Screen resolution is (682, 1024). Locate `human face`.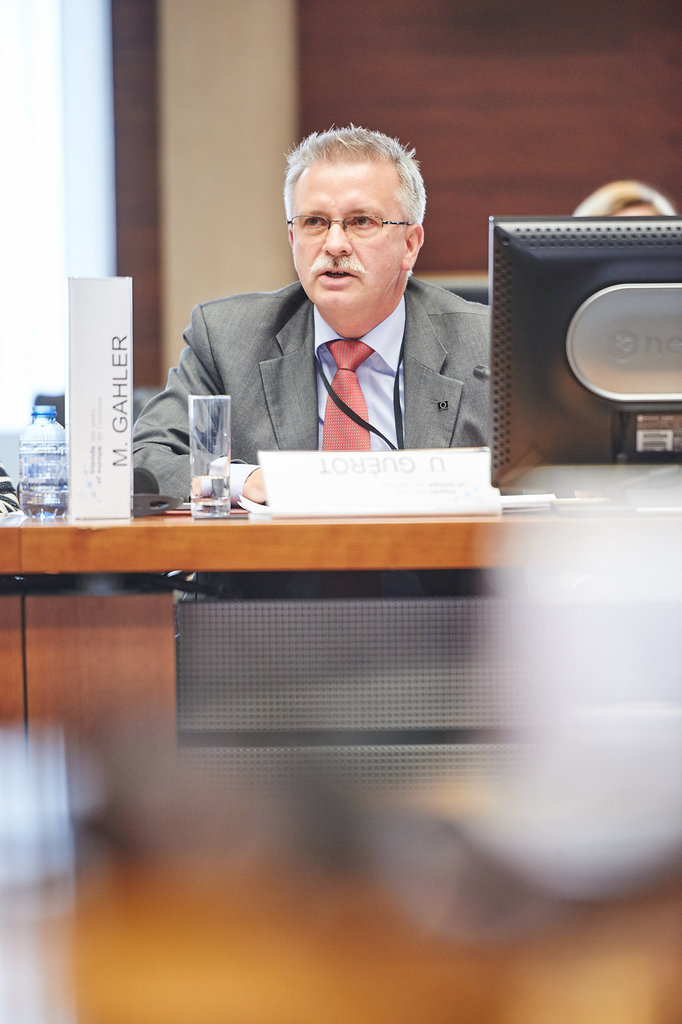
<box>296,160,411,316</box>.
